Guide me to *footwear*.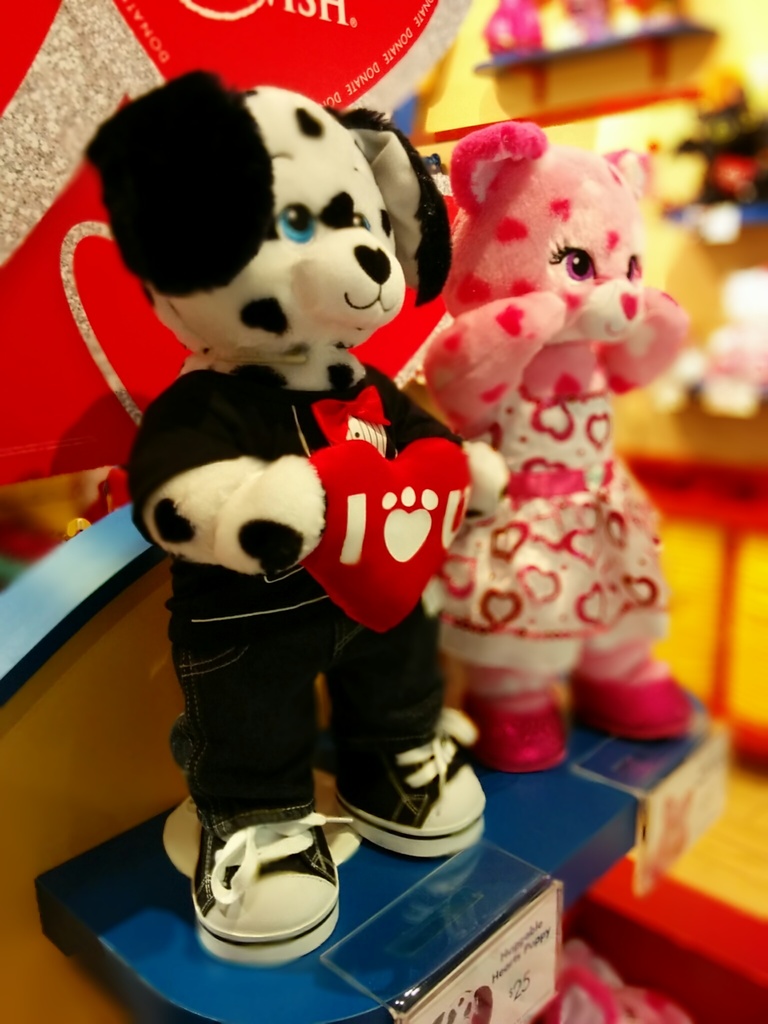
Guidance: <bbox>333, 708, 487, 855</bbox>.
